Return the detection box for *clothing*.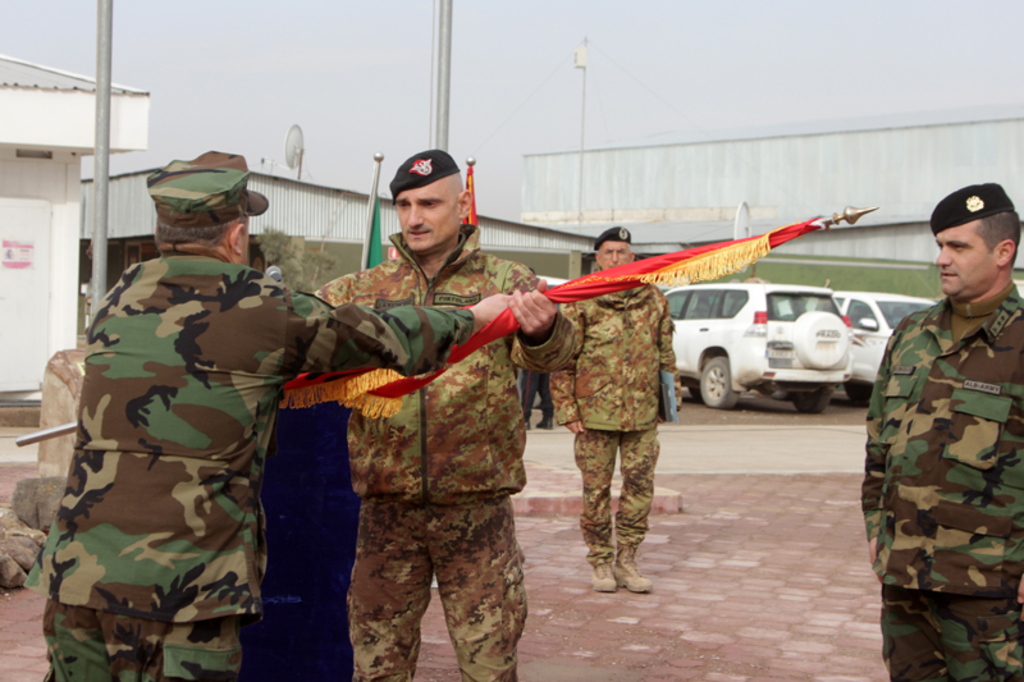
24,257,472,681.
